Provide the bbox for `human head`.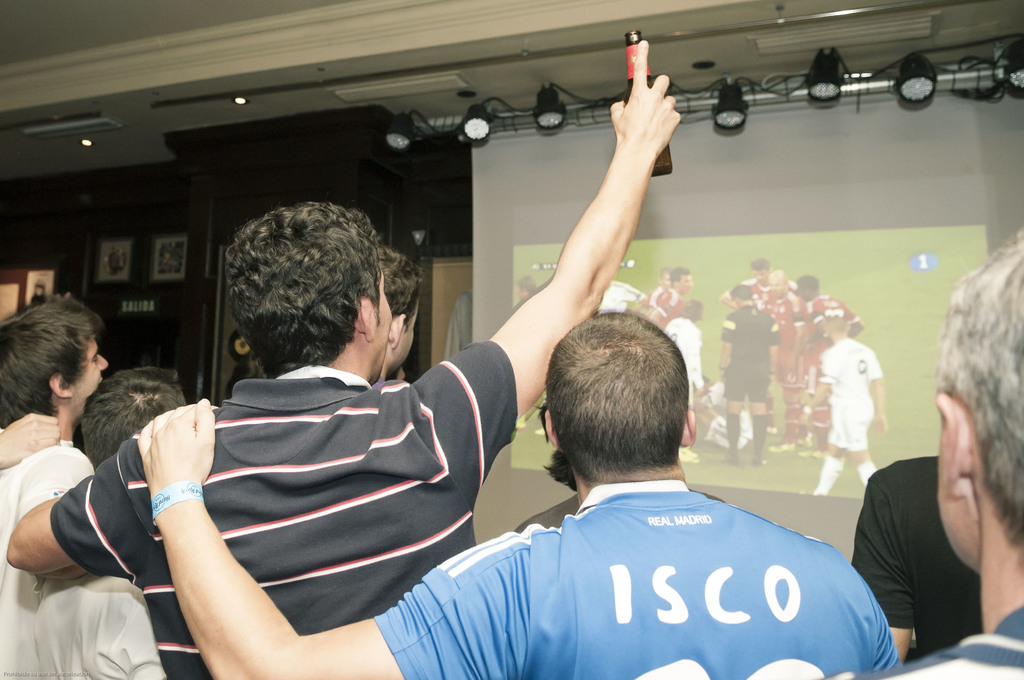
<bbox>821, 310, 852, 345</bbox>.
